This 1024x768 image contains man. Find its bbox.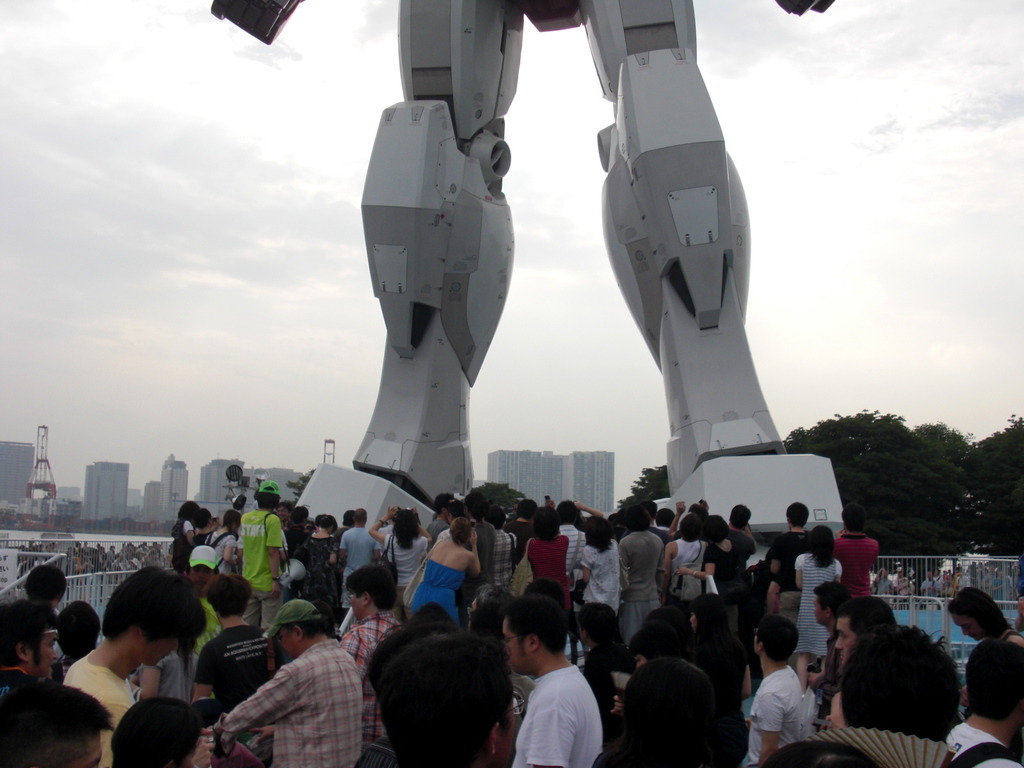
BBox(891, 565, 911, 611).
